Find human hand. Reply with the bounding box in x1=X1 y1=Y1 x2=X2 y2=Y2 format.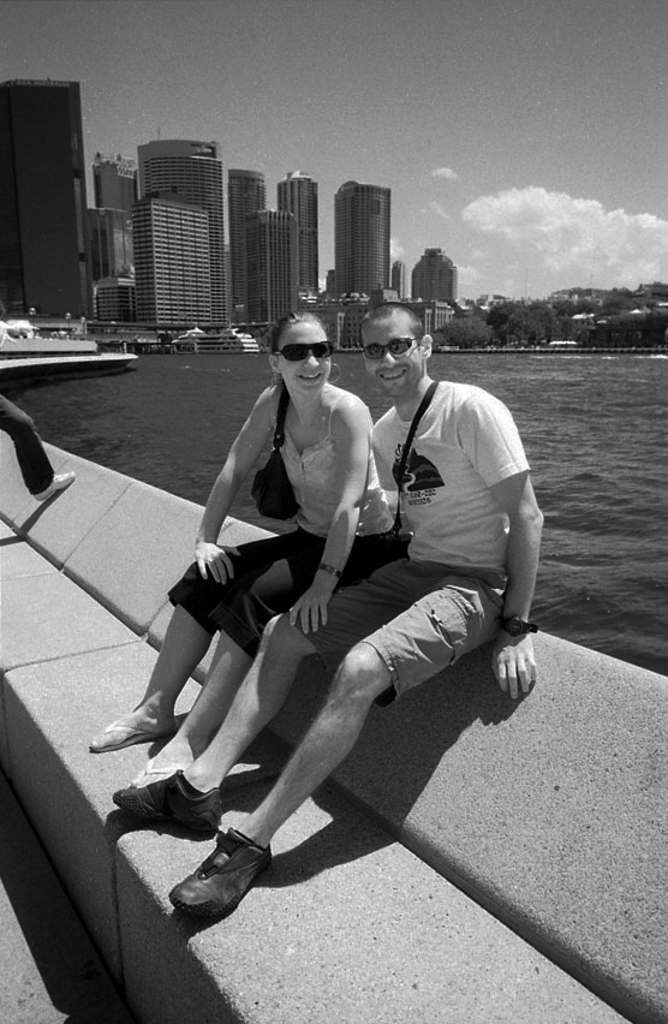
x1=495 y1=626 x2=544 y2=712.
